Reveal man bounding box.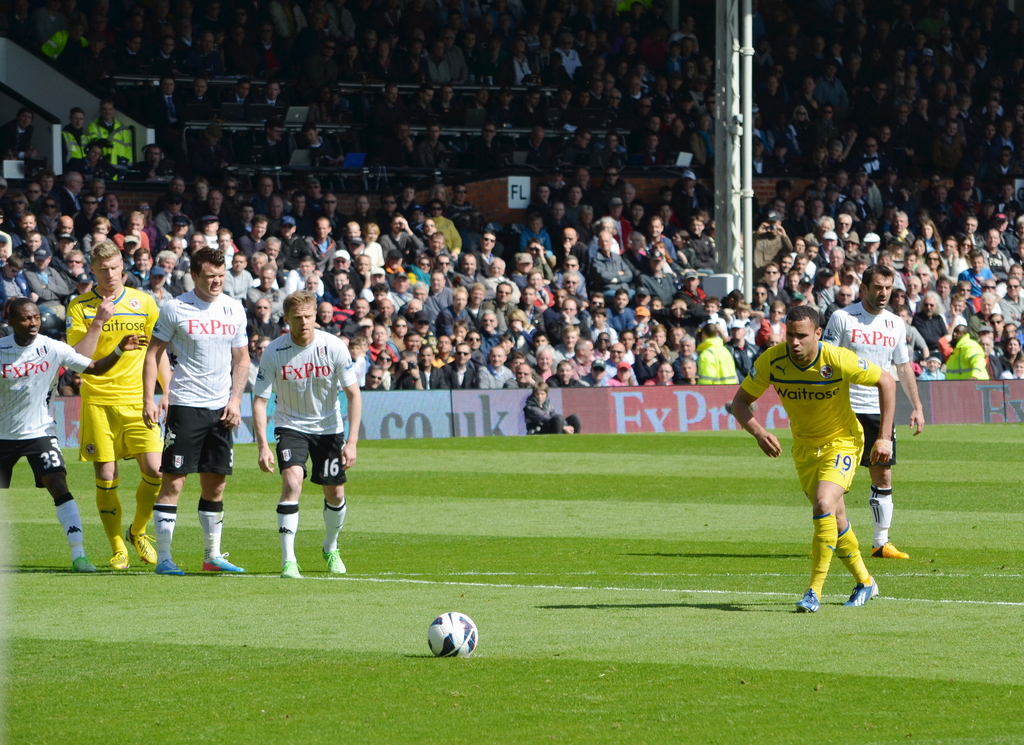
Revealed: (147,249,200,307).
